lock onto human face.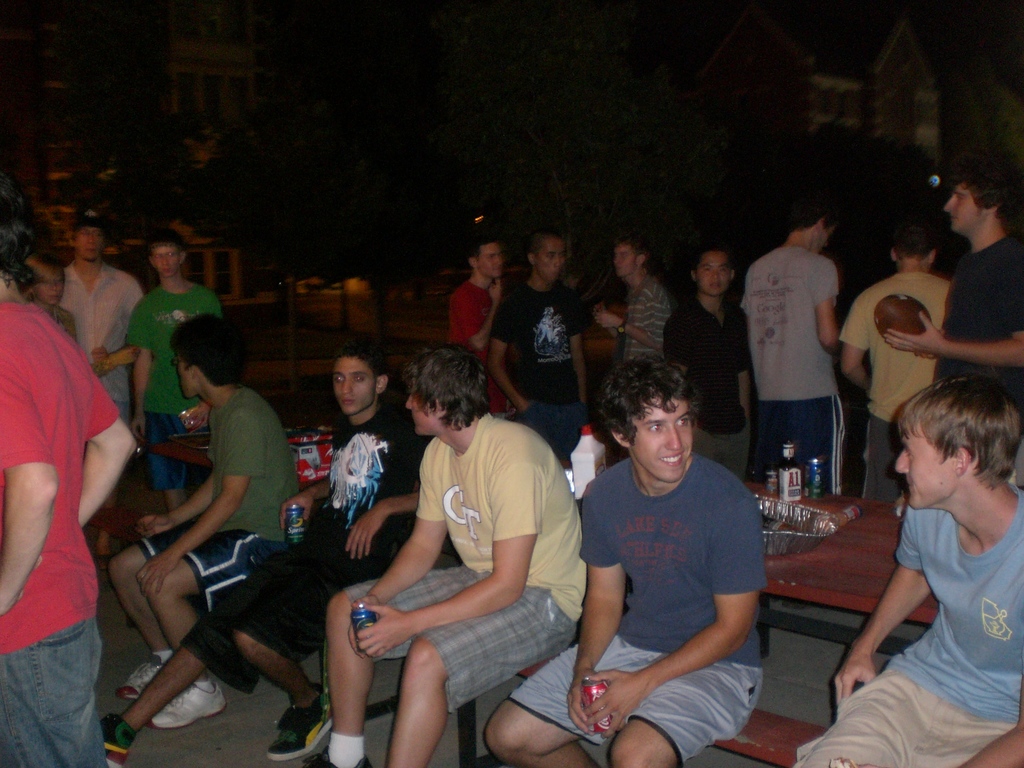
Locked: crop(155, 246, 177, 275).
